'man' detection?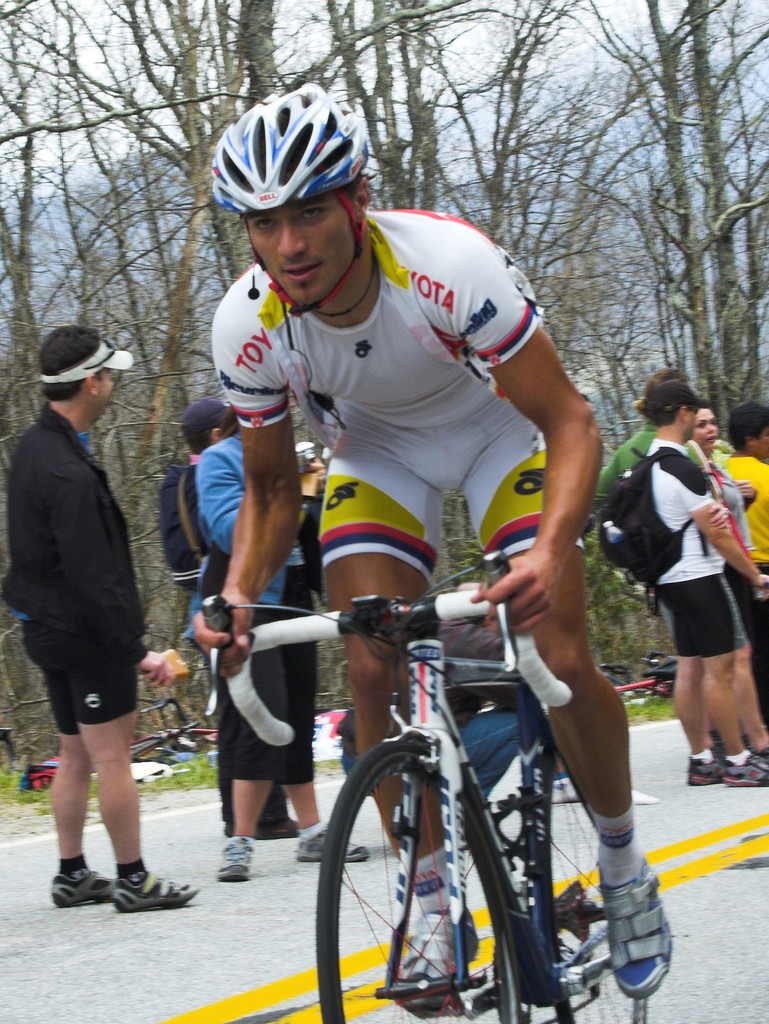
bbox=[188, 422, 370, 886]
